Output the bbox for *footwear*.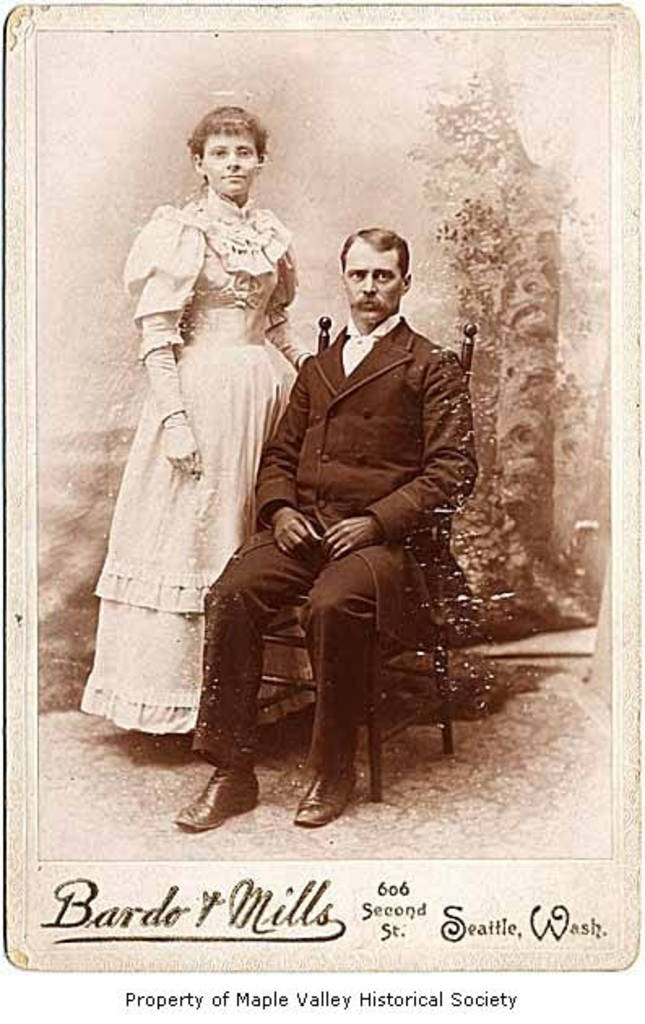
(288, 775, 359, 834).
